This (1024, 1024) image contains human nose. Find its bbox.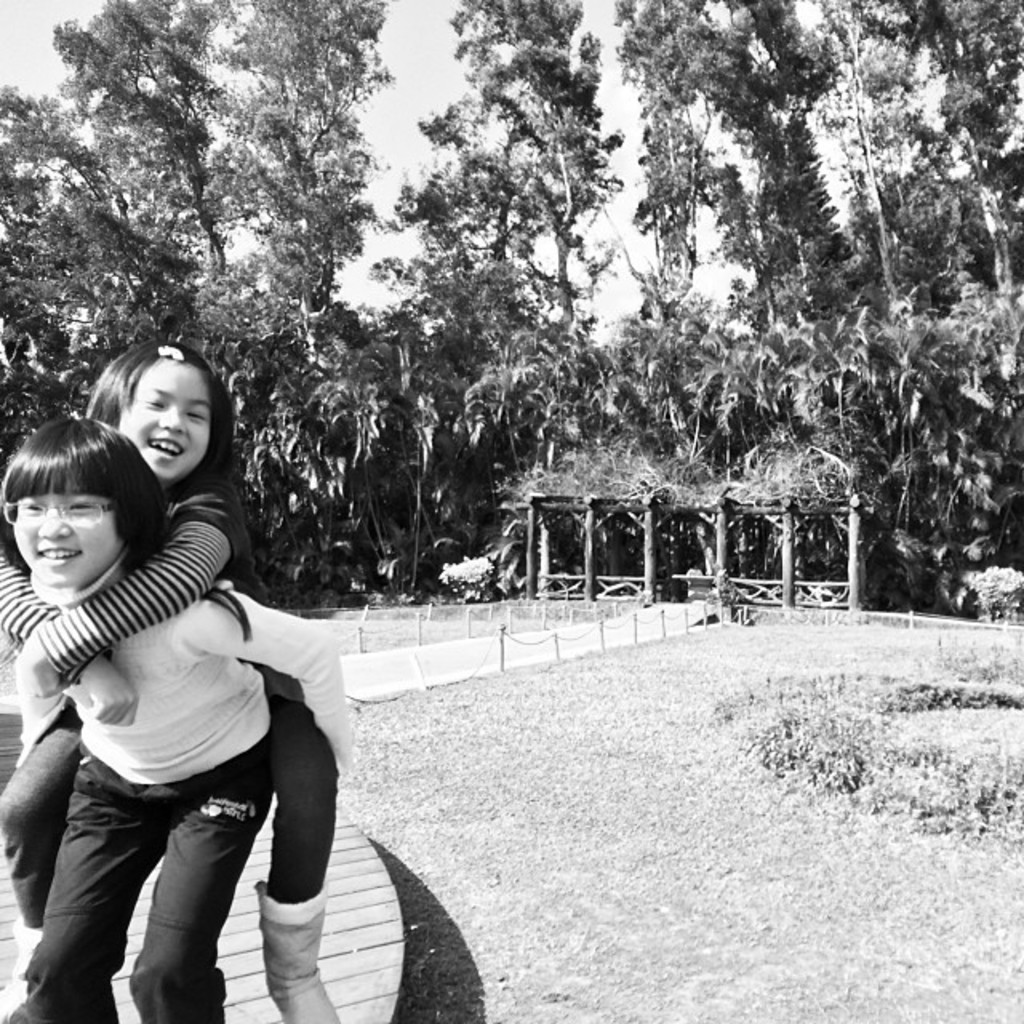
bbox=(158, 406, 189, 434).
